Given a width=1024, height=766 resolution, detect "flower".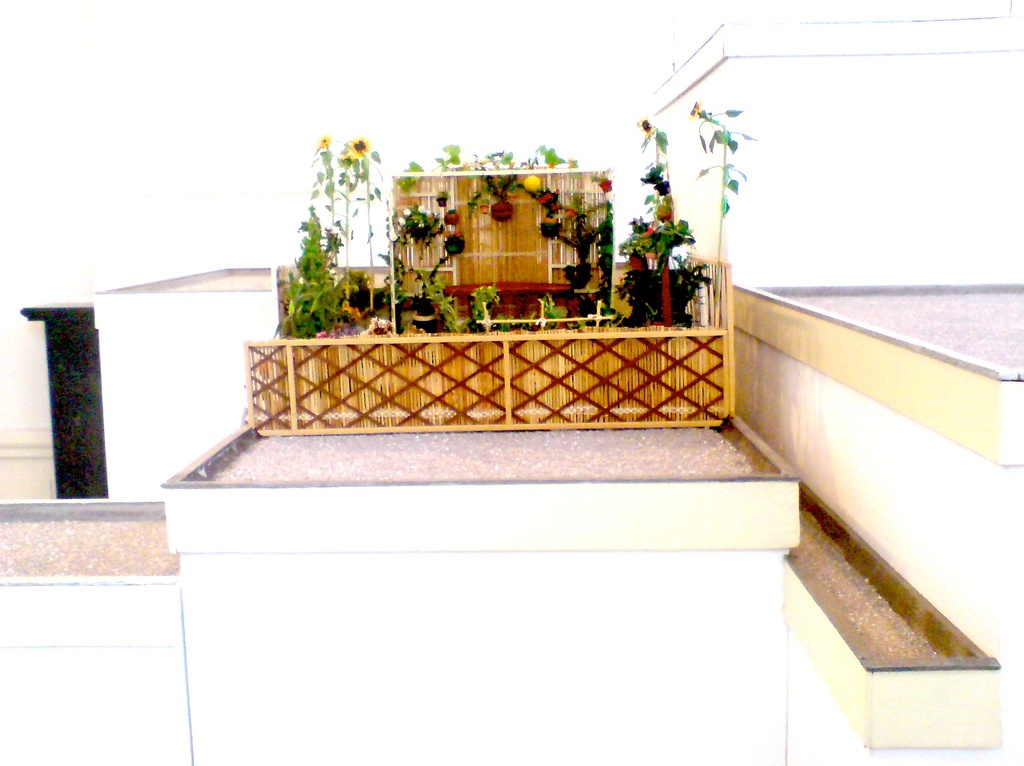
bbox(636, 114, 654, 132).
